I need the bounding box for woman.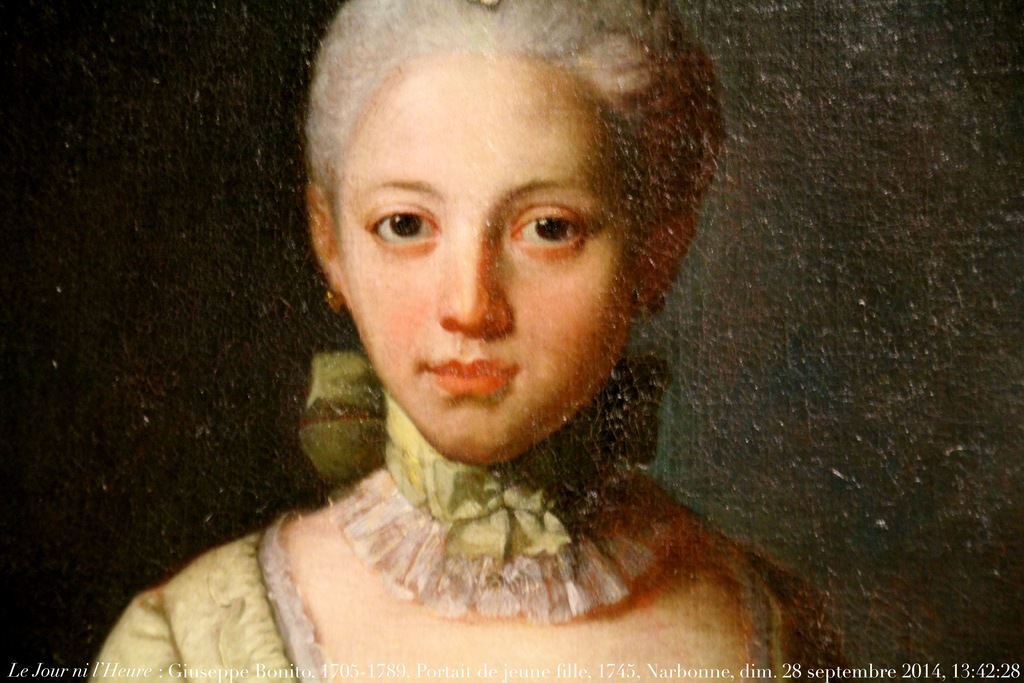
Here it is: bbox=[137, 23, 865, 666].
